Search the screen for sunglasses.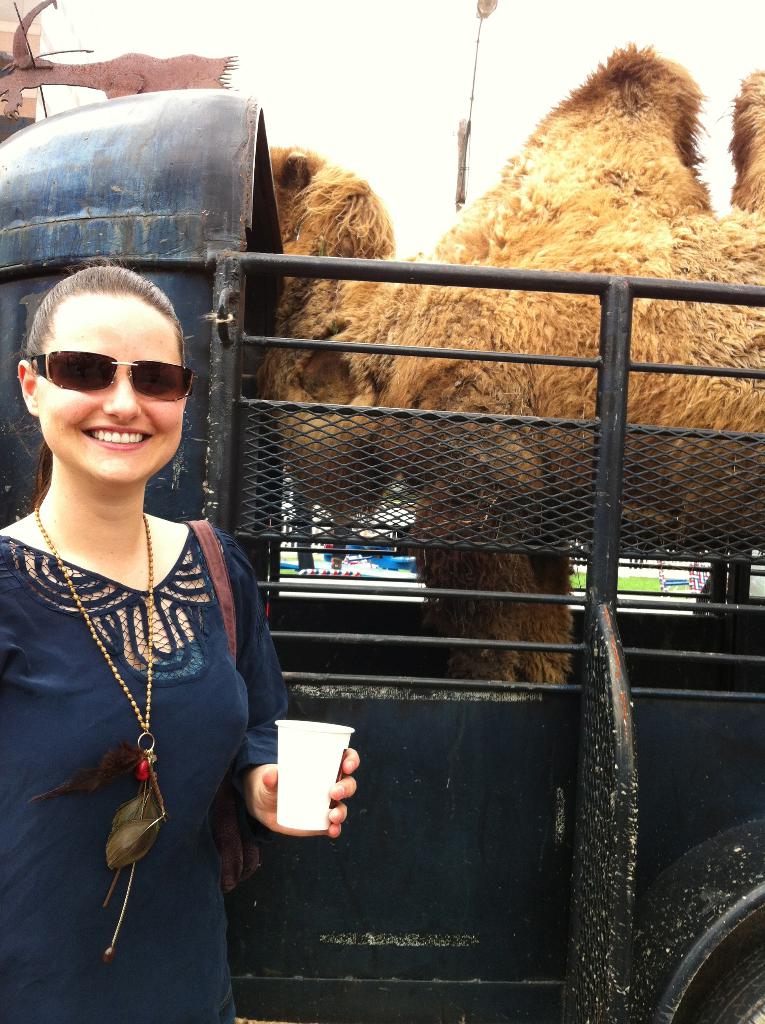
Found at <box>30,349,198,403</box>.
